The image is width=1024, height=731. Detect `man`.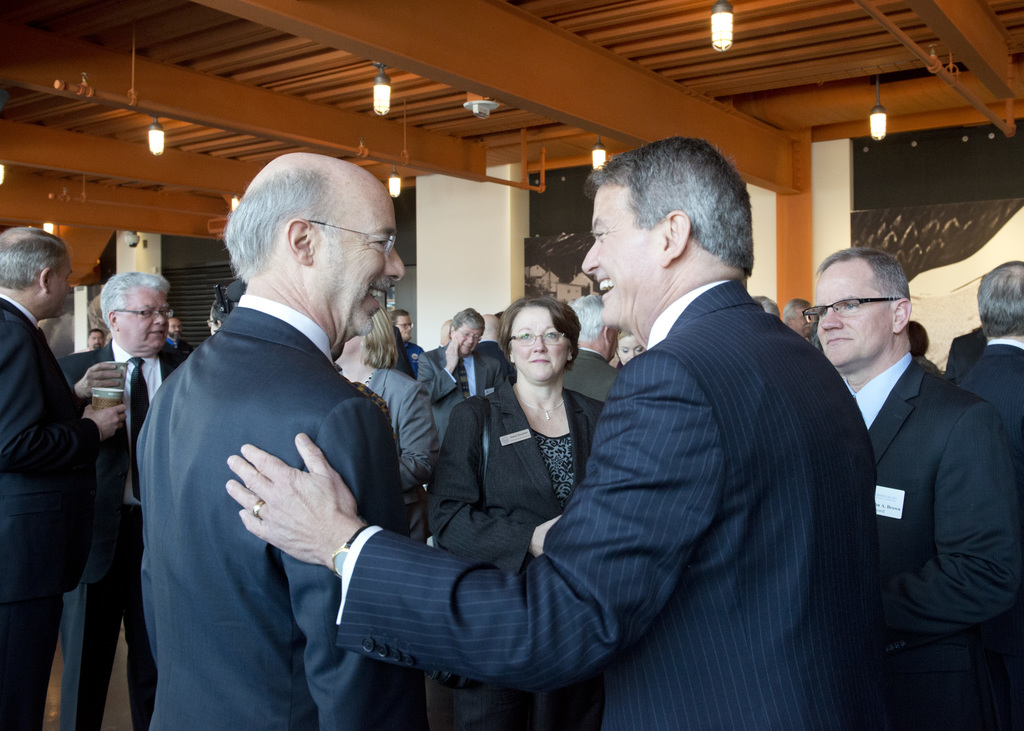
Detection: (left=957, top=254, right=1023, bottom=446).
